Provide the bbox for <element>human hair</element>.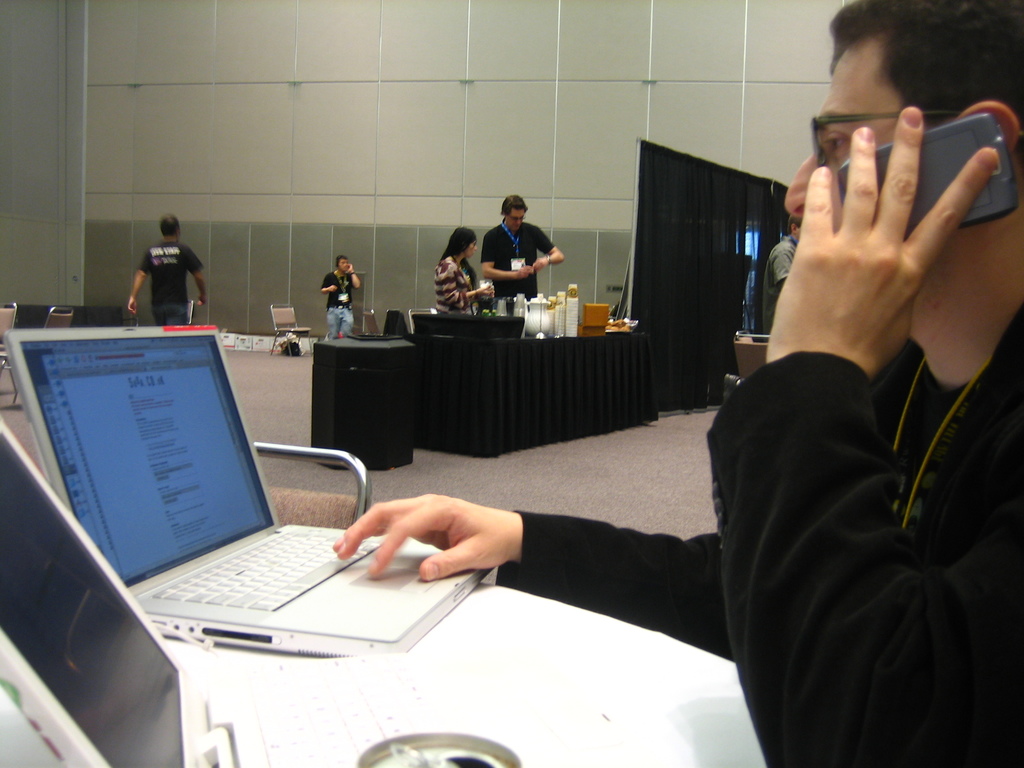
<box>826,0,1023,157</box>.
